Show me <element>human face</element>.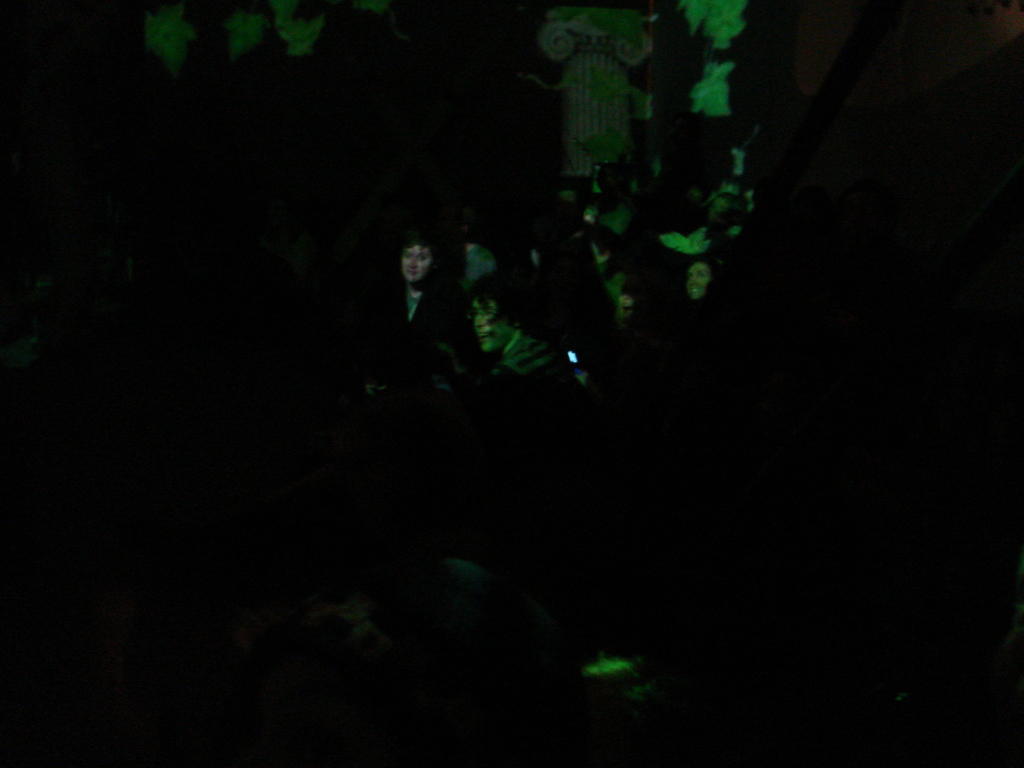
<element>human face</element> is here: [399, 248, 433, 281].
